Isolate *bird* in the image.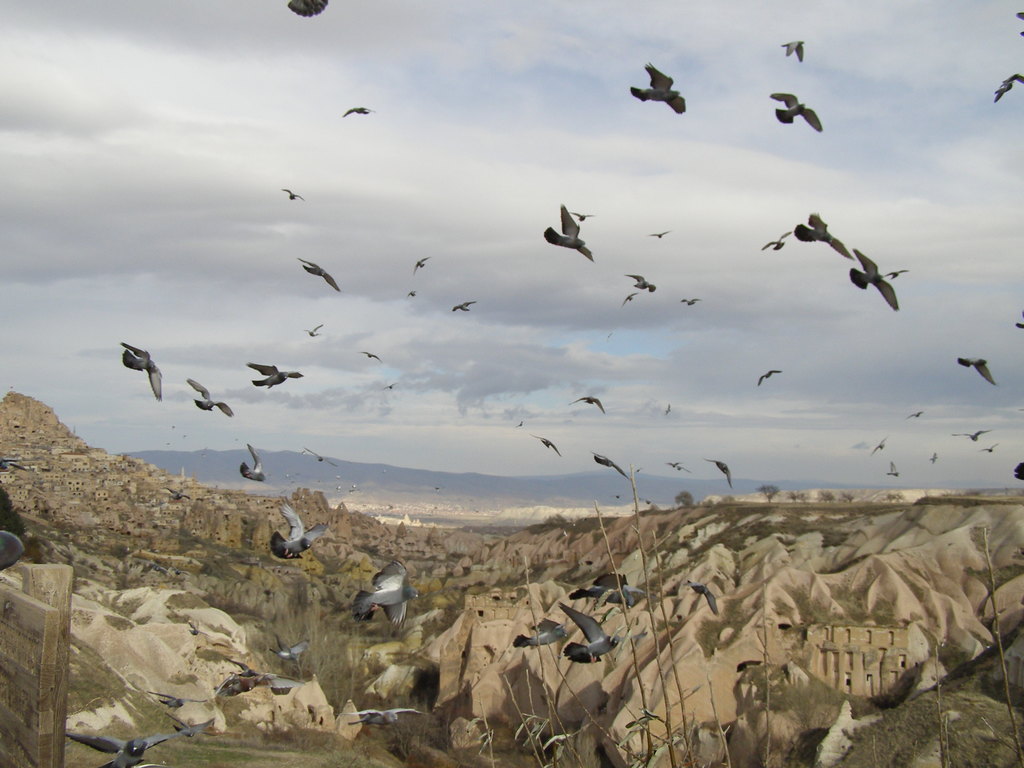
Isolated region: (left=861, top=433, right=886, bottom=463).
